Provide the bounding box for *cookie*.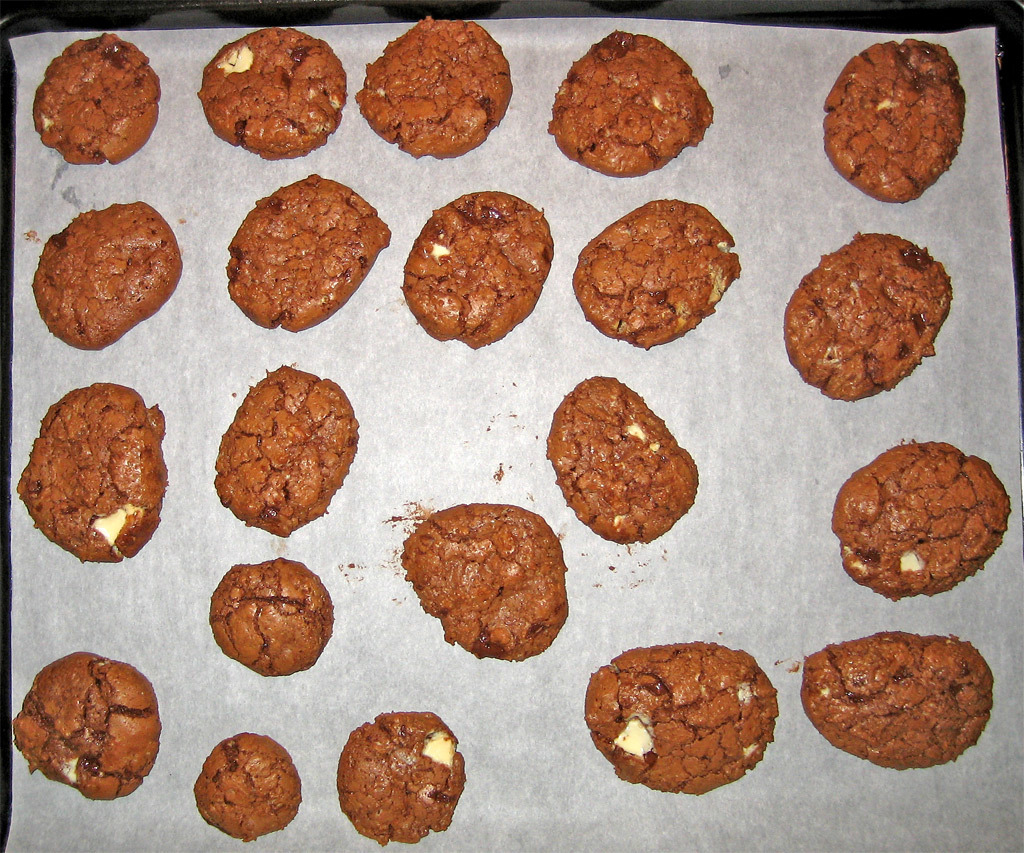
crop(545, 27, 715, 176).
